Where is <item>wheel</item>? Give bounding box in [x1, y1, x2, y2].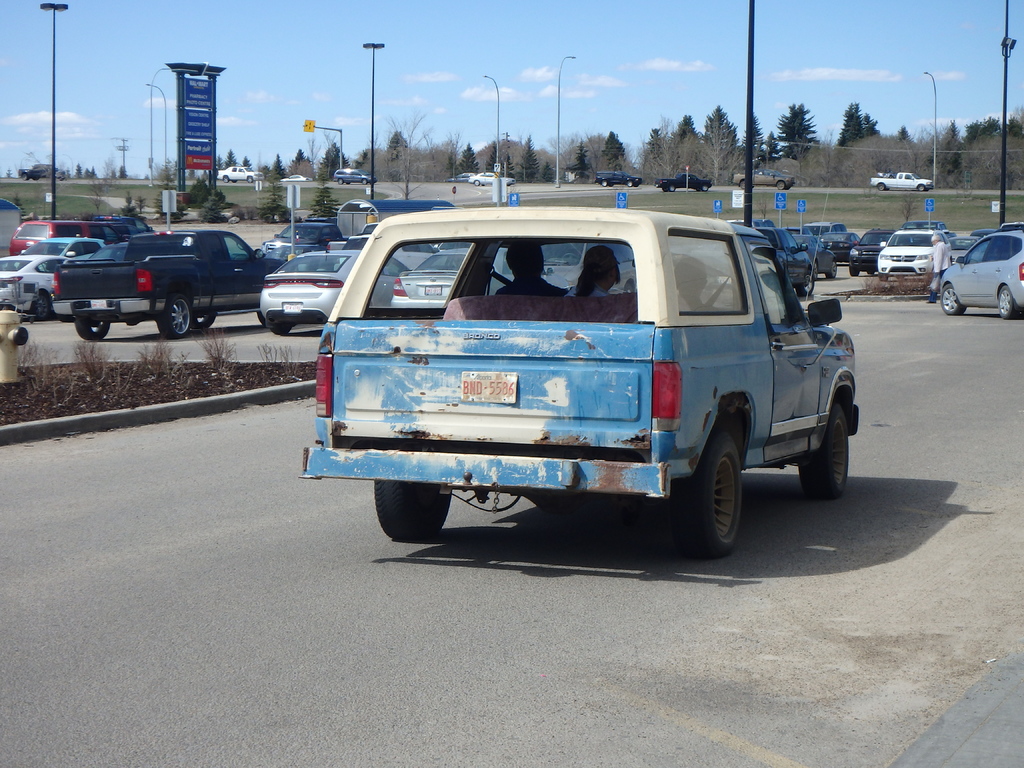
[851, 263, 859, 276].
